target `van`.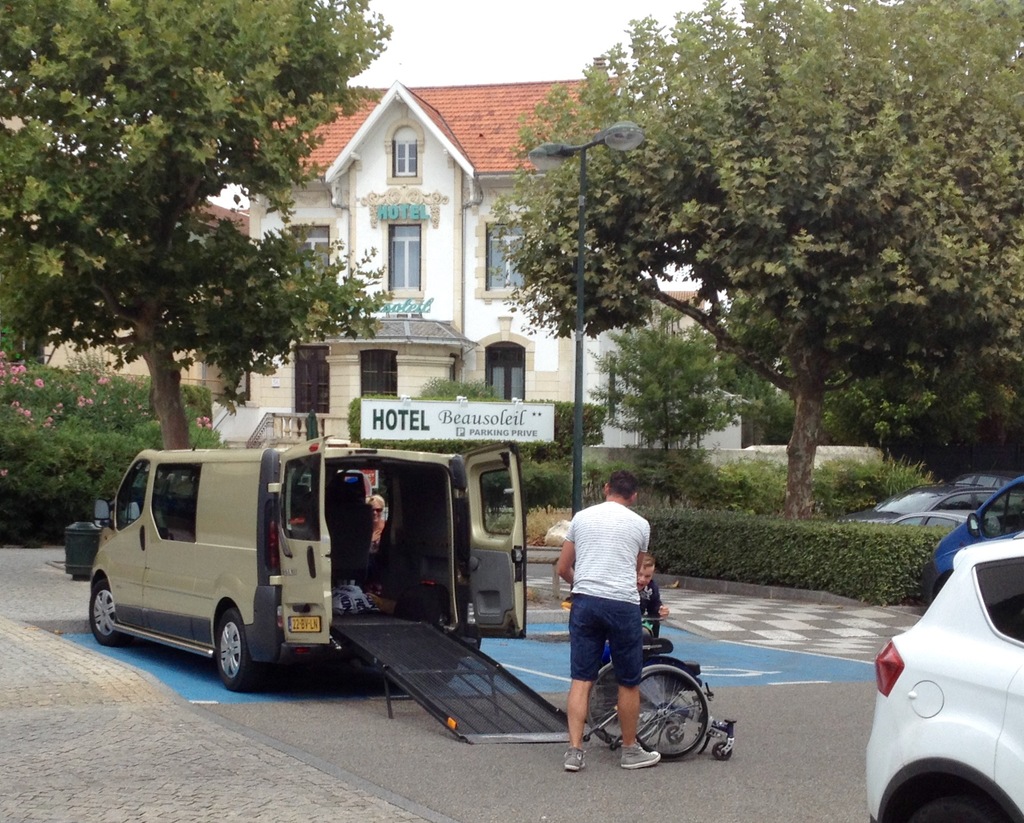
Target region: {"left": 90, "top": 435, "right": 531, "bottom": 688}.
